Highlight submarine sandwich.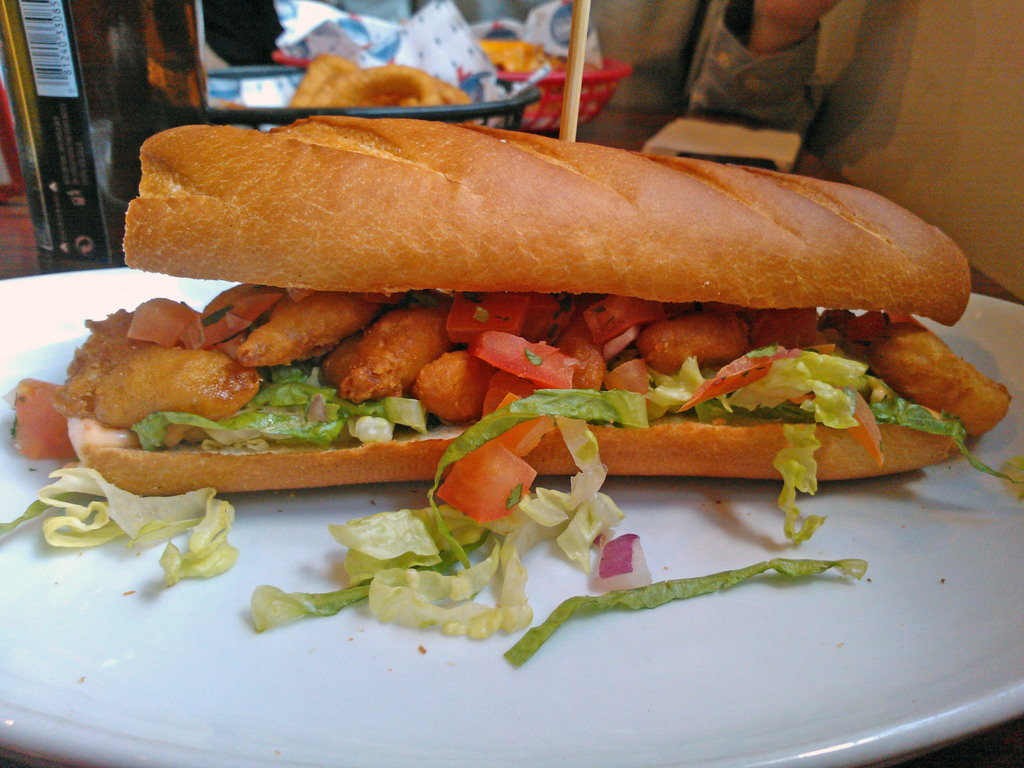
Highlighted region: crop(45, 109, 1011, 570).
